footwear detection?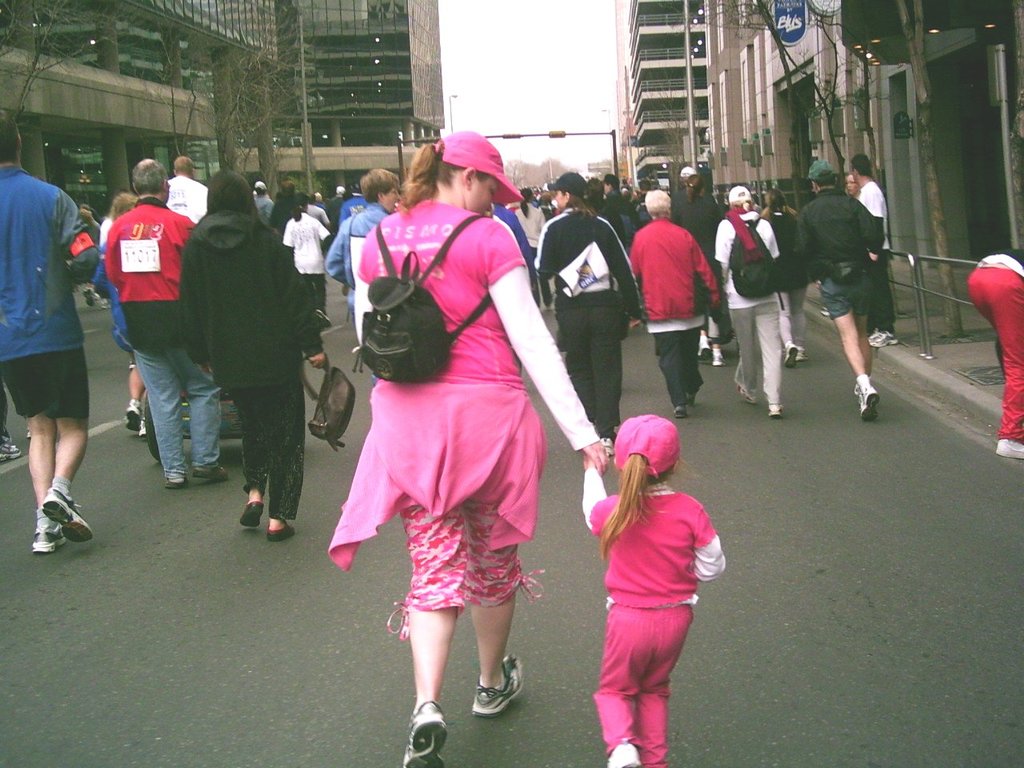
select_region(865, 330, 891, 346)
